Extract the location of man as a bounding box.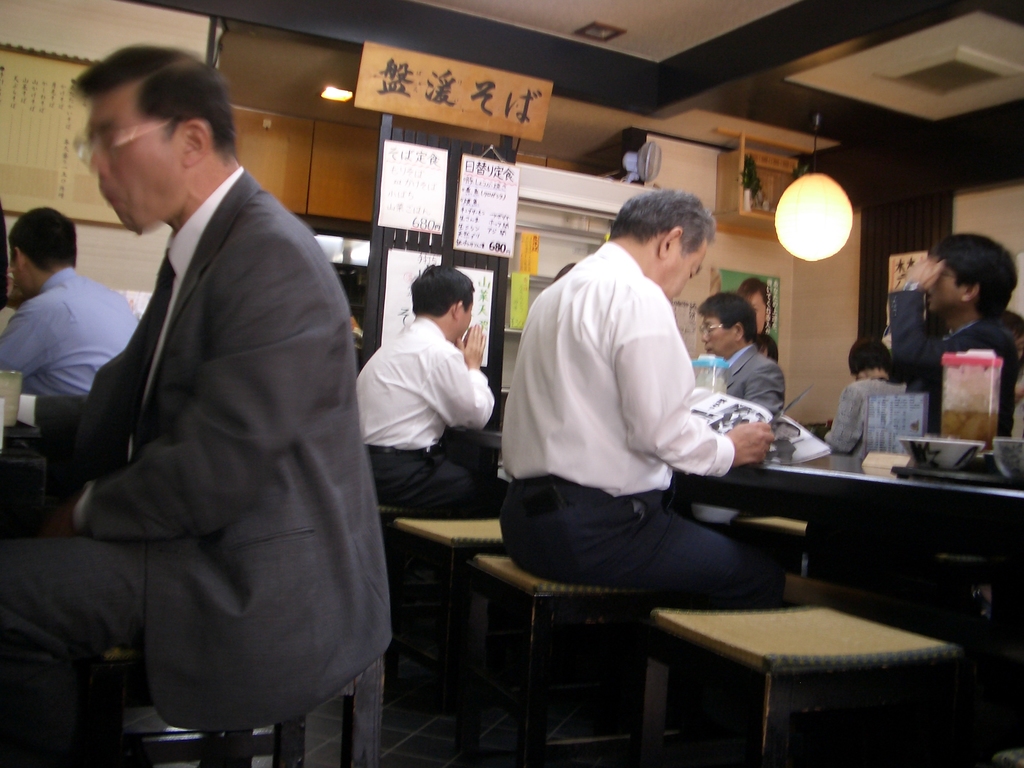
{"left": 888, "top": 232, "right": 1017, "bottom": 444}.
